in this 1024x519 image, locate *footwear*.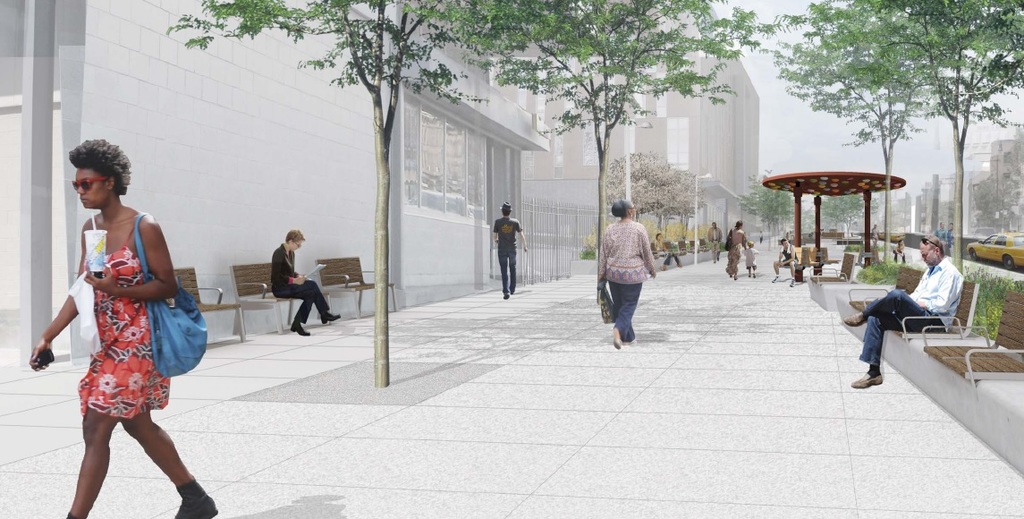
Bounding box: x1=842 y1=310 x2=869 y2=328.
